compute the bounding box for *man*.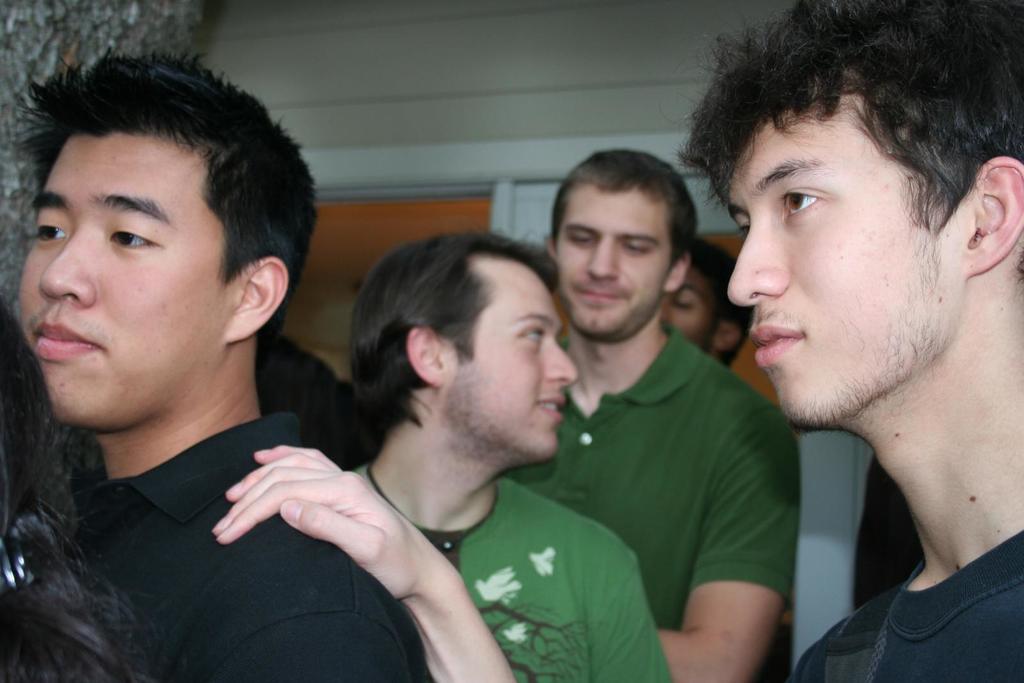
detection(1, 65, 454, 665).
